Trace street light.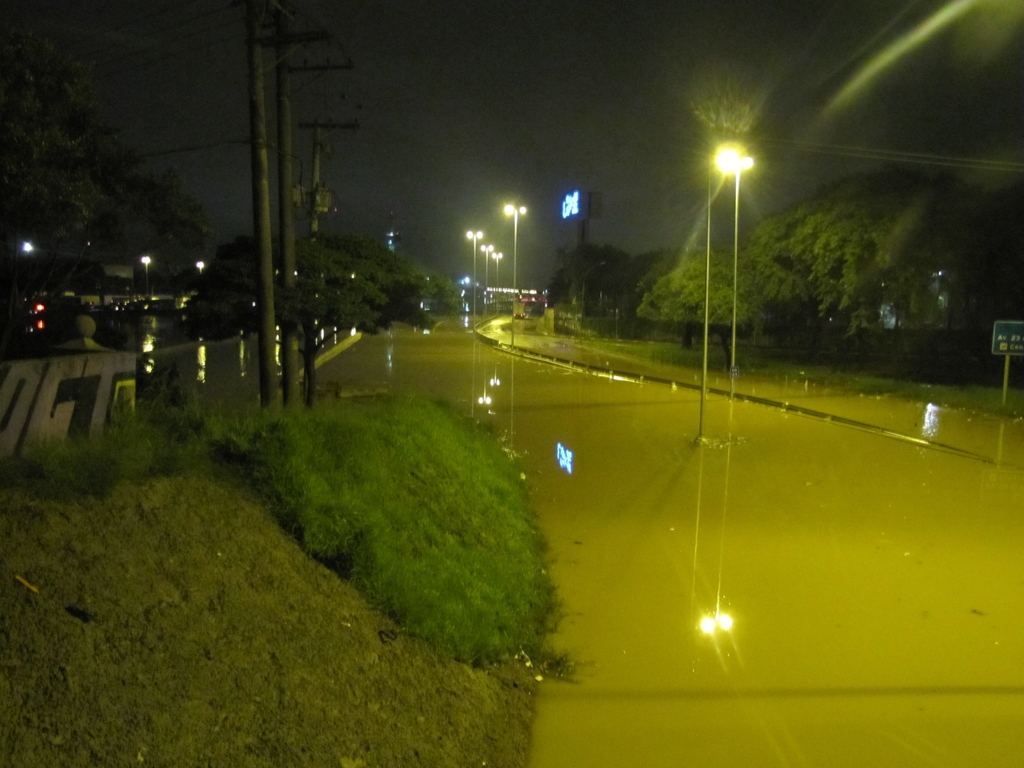
Traced to pyautogui.locateOnScreen(698, 140, 751, 447).
